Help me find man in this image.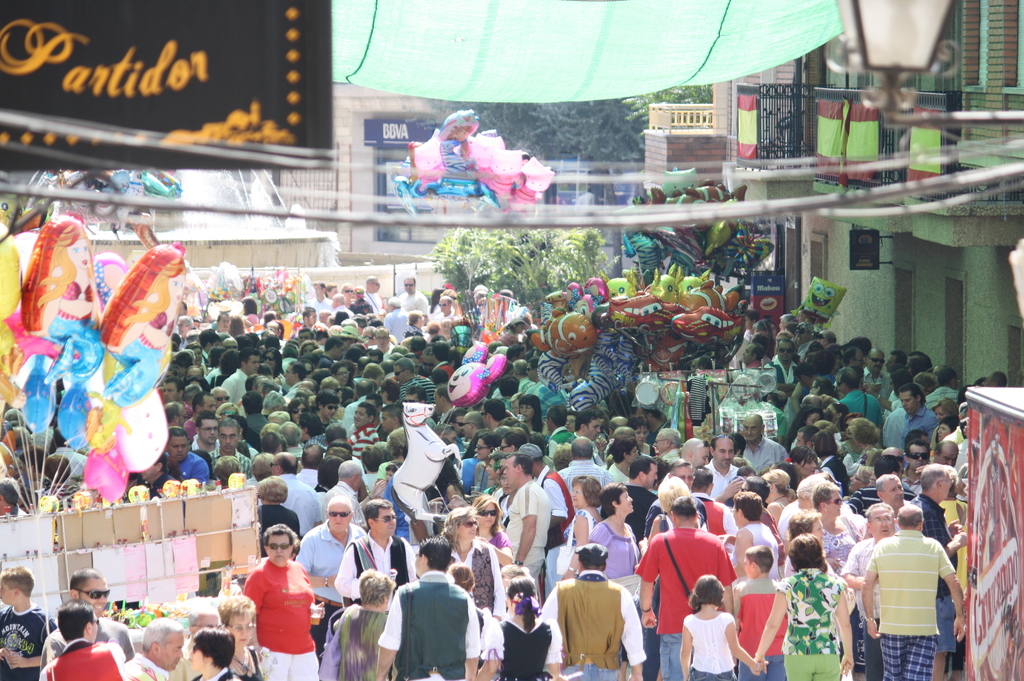
Found it: box=[765, 337, 801, 398].
